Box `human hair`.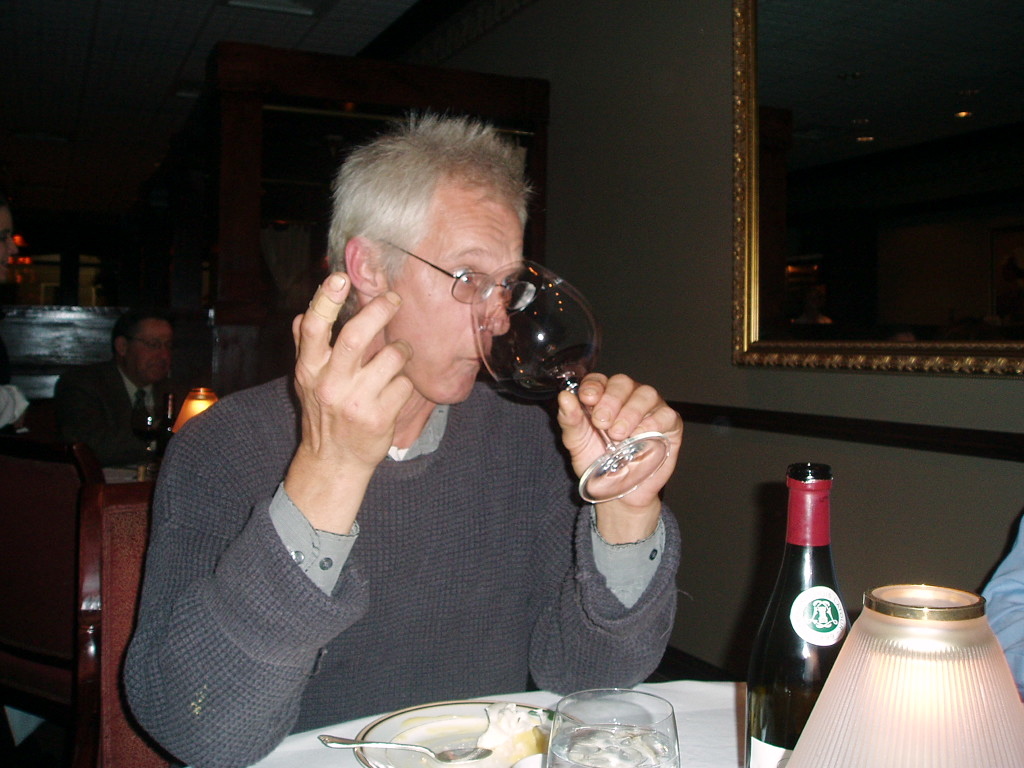
x1=112 y1=303 x2=173 y2=359.
